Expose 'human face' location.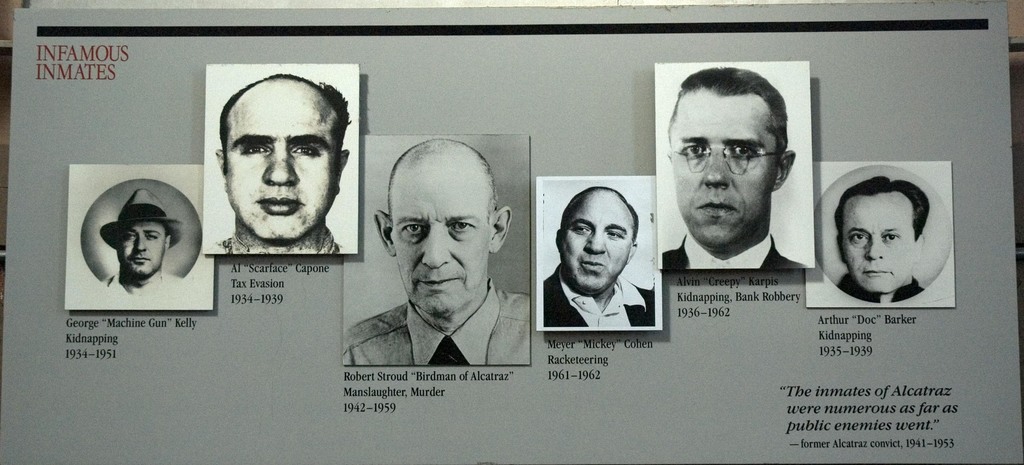
Exposed at {"left": 842, "top": 190, "right": 918, "bottom": 294}.
